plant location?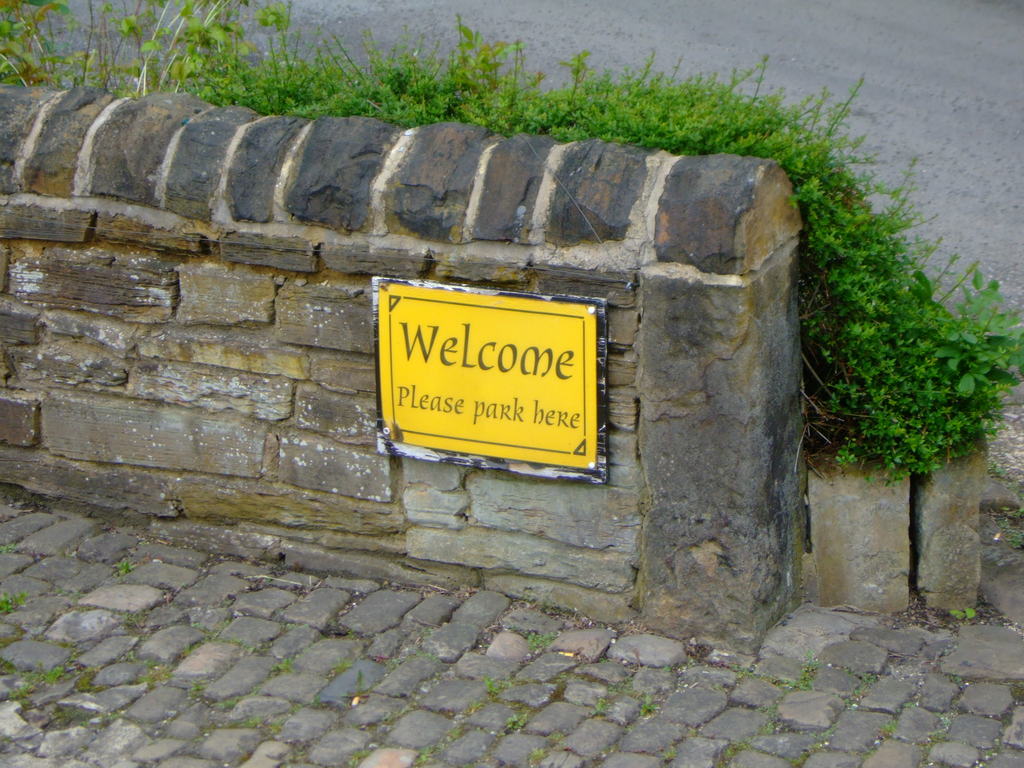
bbox=(334, 737, 387, 767)
